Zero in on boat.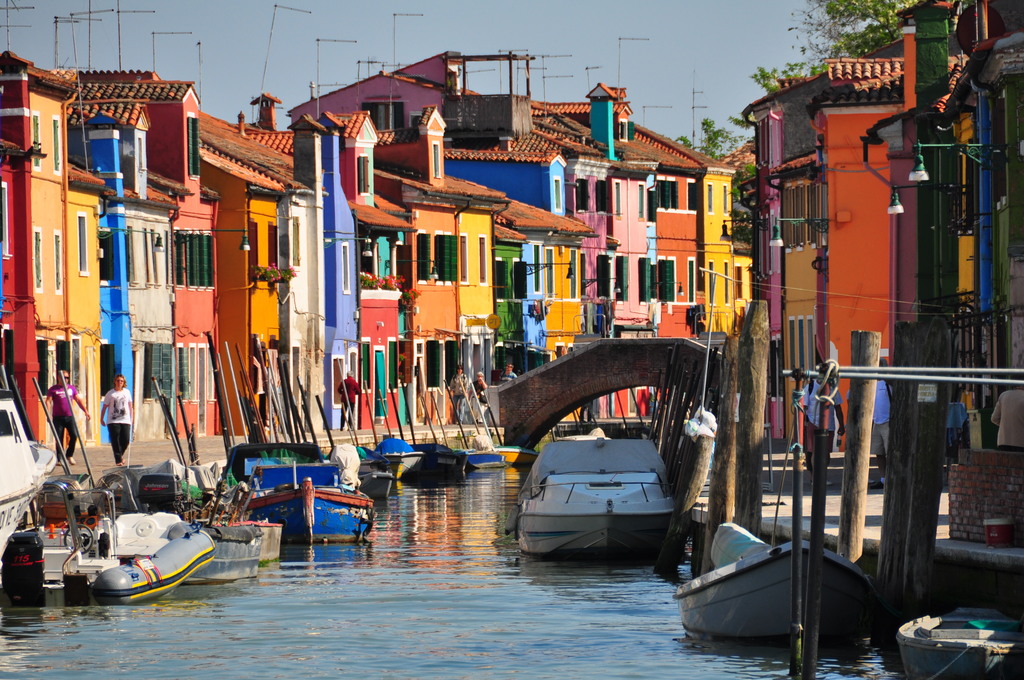
Zeroed in: [left=471, top=378, right=536, bottom=468].
